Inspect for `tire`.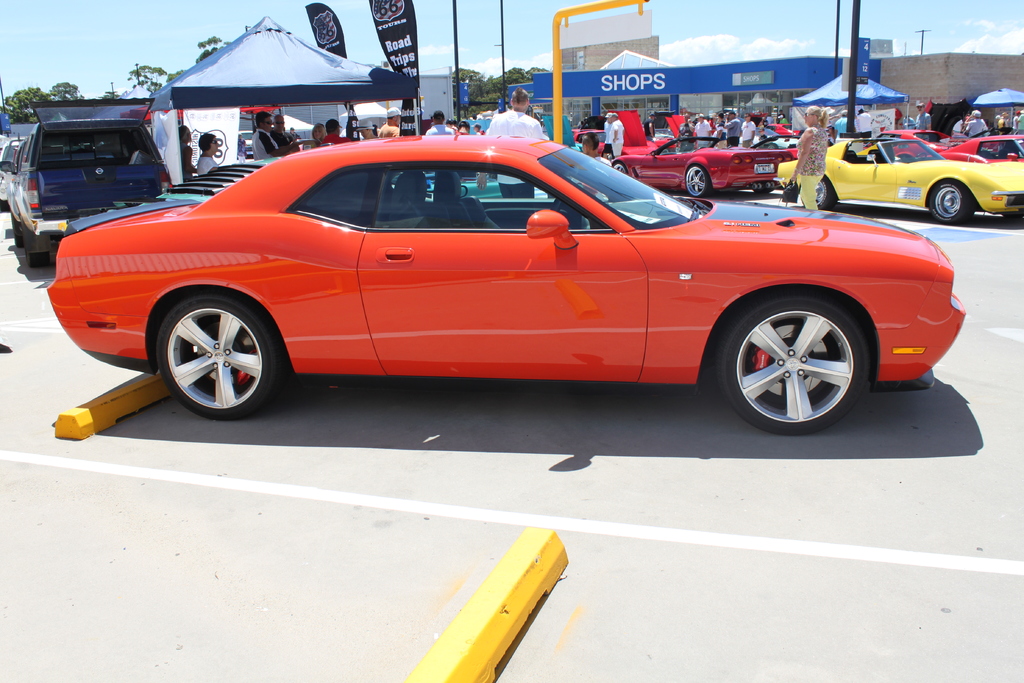
Inspection: pyautogui.locateOnScreen(685, 166, 711, 198).
